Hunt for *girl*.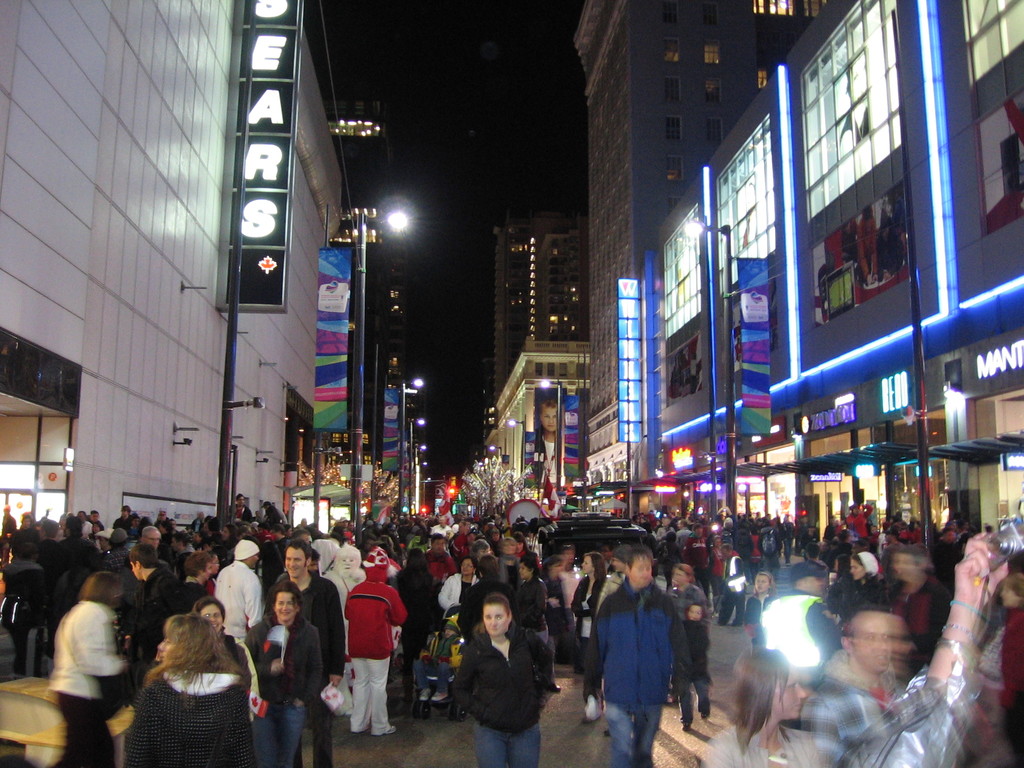
Hunted down at (x1=121, y1=616, x2=254, y2=767).
